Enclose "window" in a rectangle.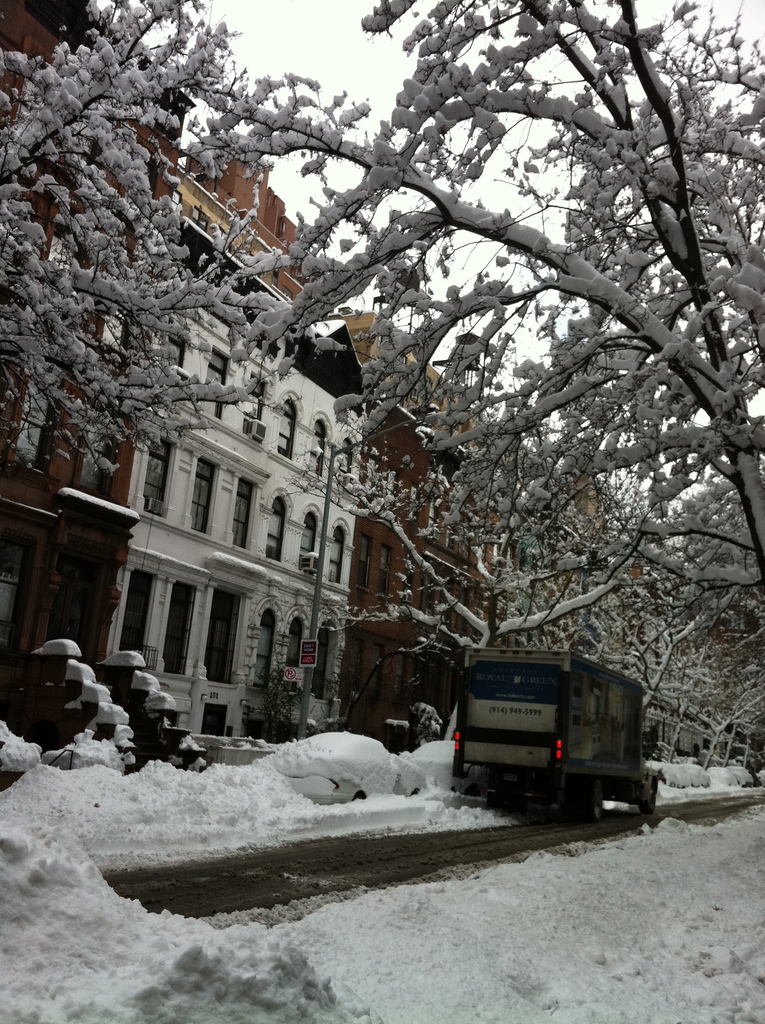
locate(462, 584, 473, 632).
